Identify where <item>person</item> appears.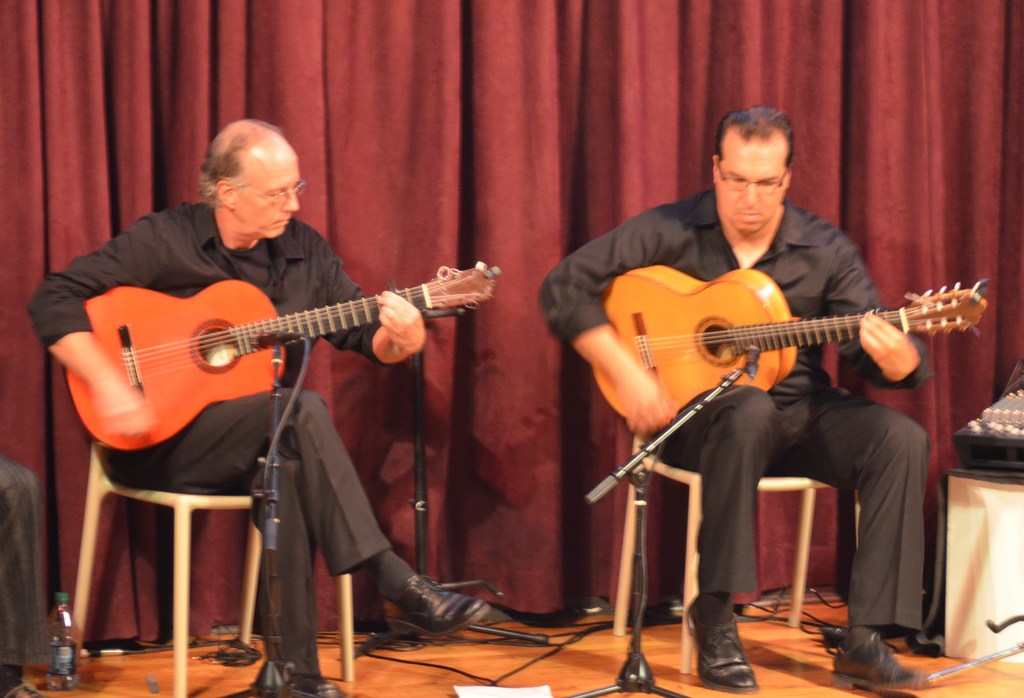
Appears at Rect(26, 118, 492, 697).
